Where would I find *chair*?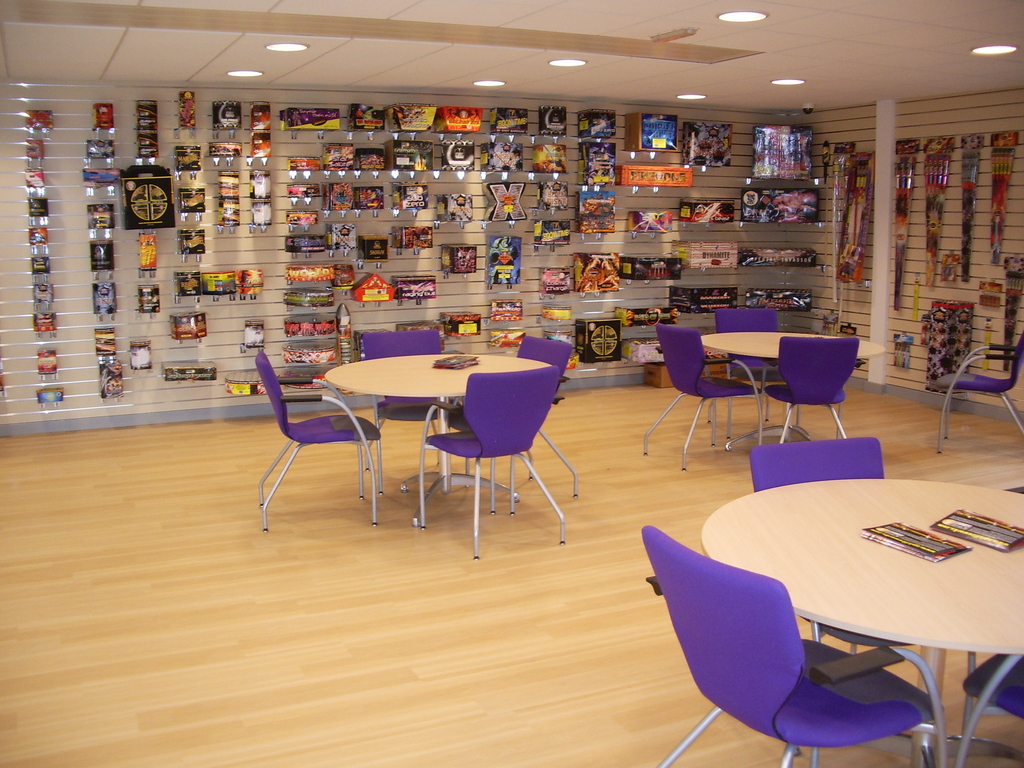
At 762, 334, 860, 437.
